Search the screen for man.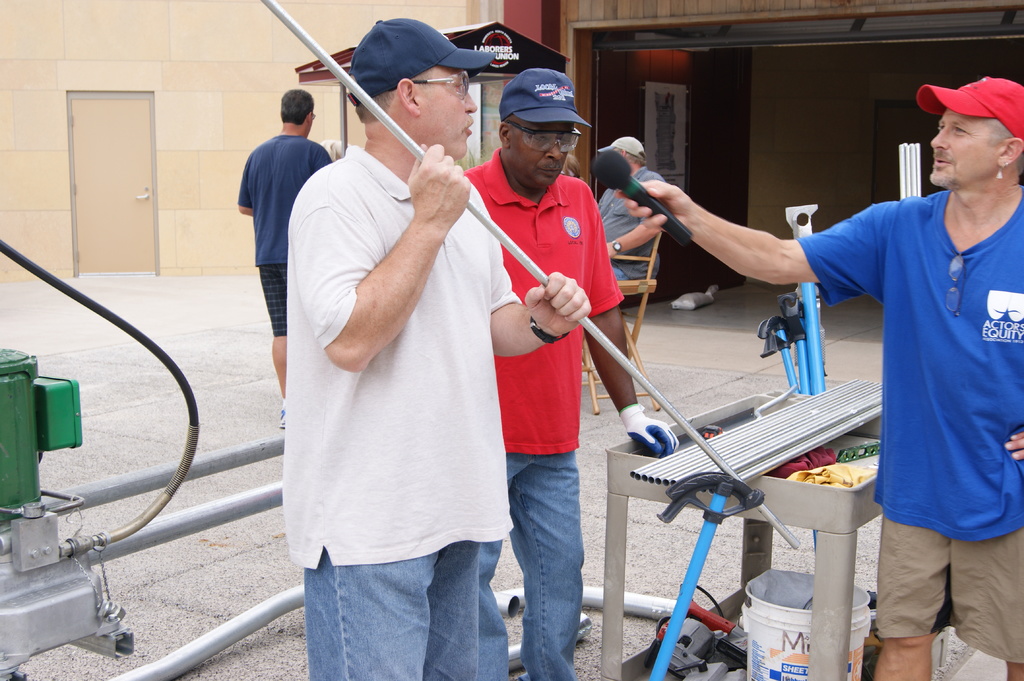
Found at 275:13:595:680.
